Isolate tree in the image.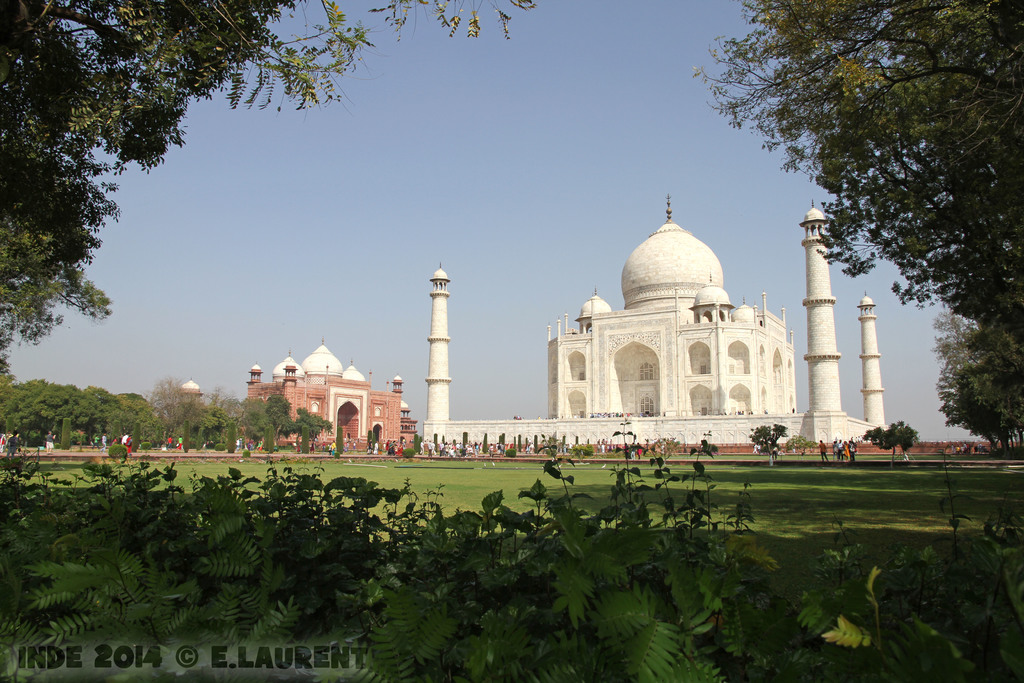
Isolated region: detection(236, 394, 298, 454).
